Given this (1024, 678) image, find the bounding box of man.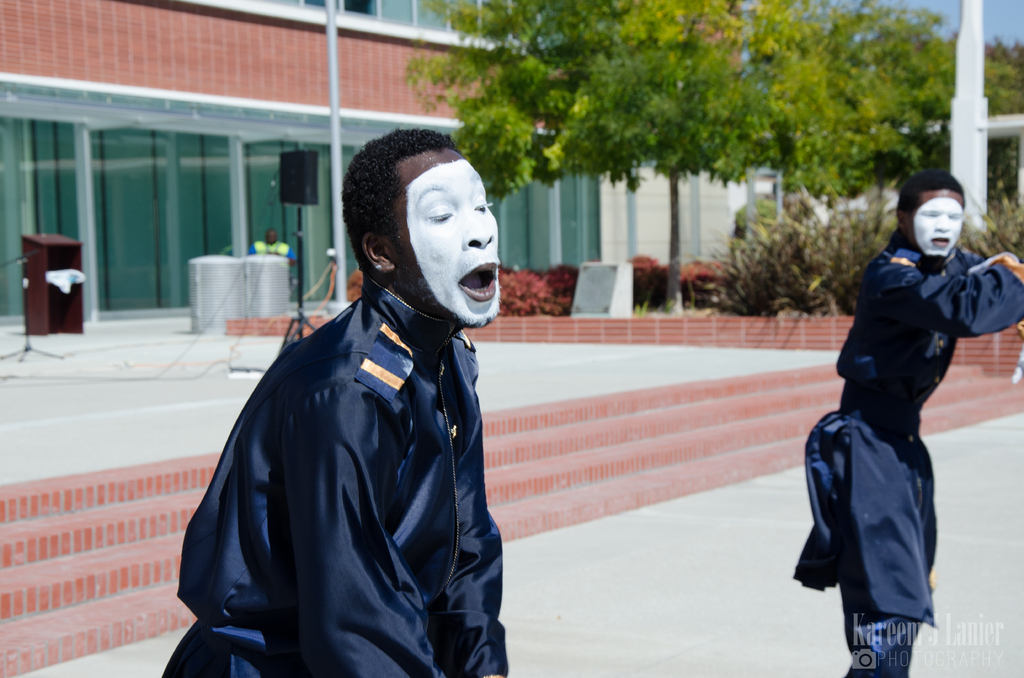
794/140/993/677.
